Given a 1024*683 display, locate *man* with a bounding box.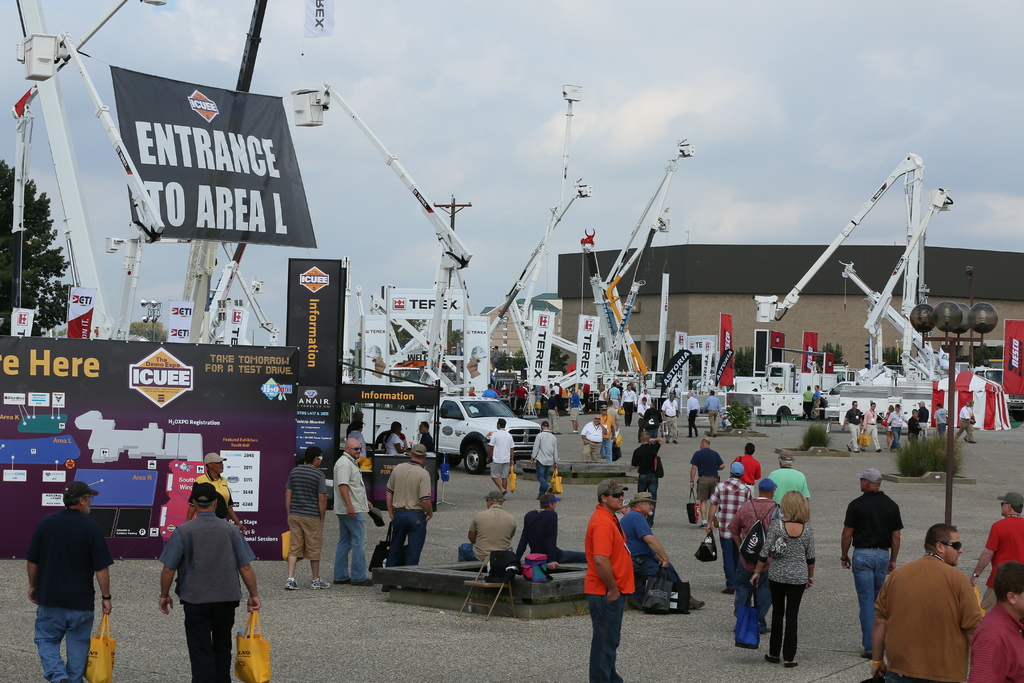
Located: 628, 432, 661, 525.
